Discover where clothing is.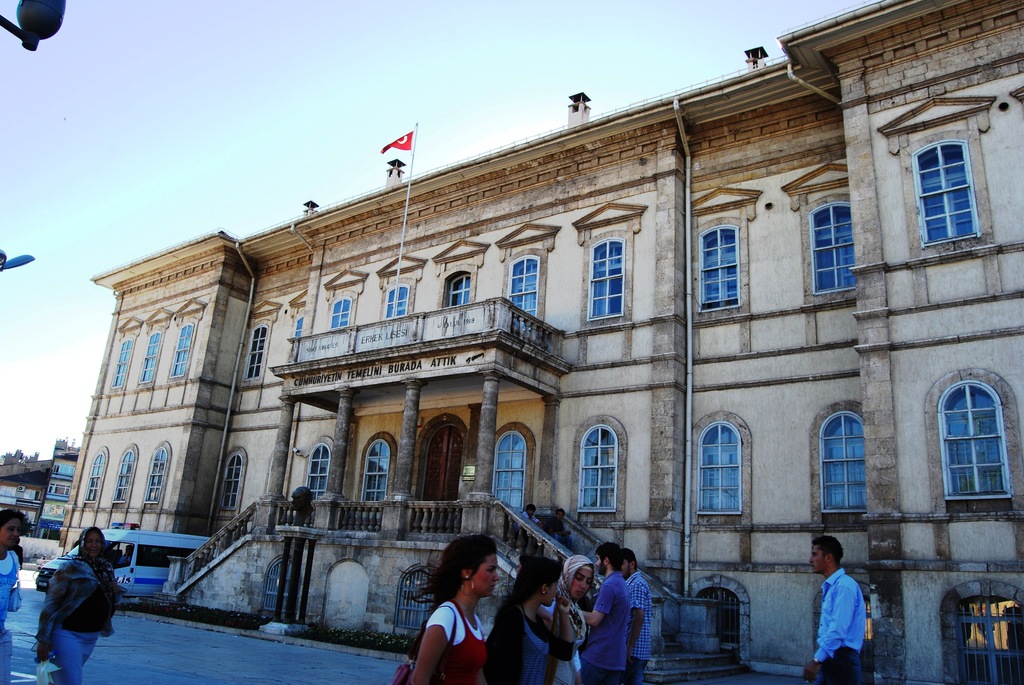
Discovered at box(486, 602, 576, 684).
